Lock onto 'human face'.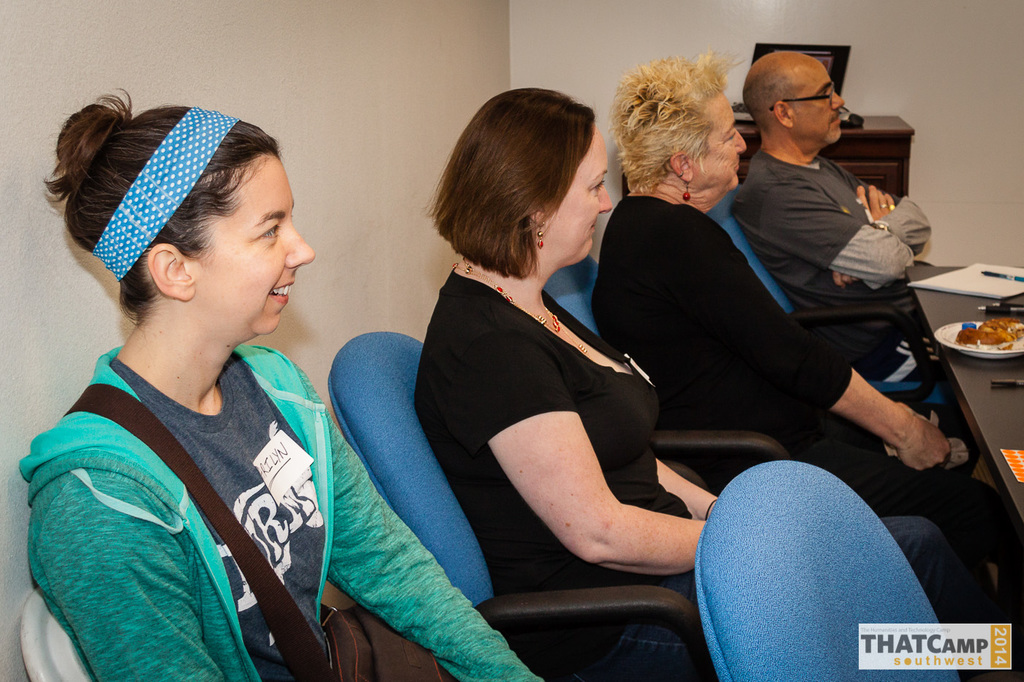
Locked: [548, 126, 614, 263].
